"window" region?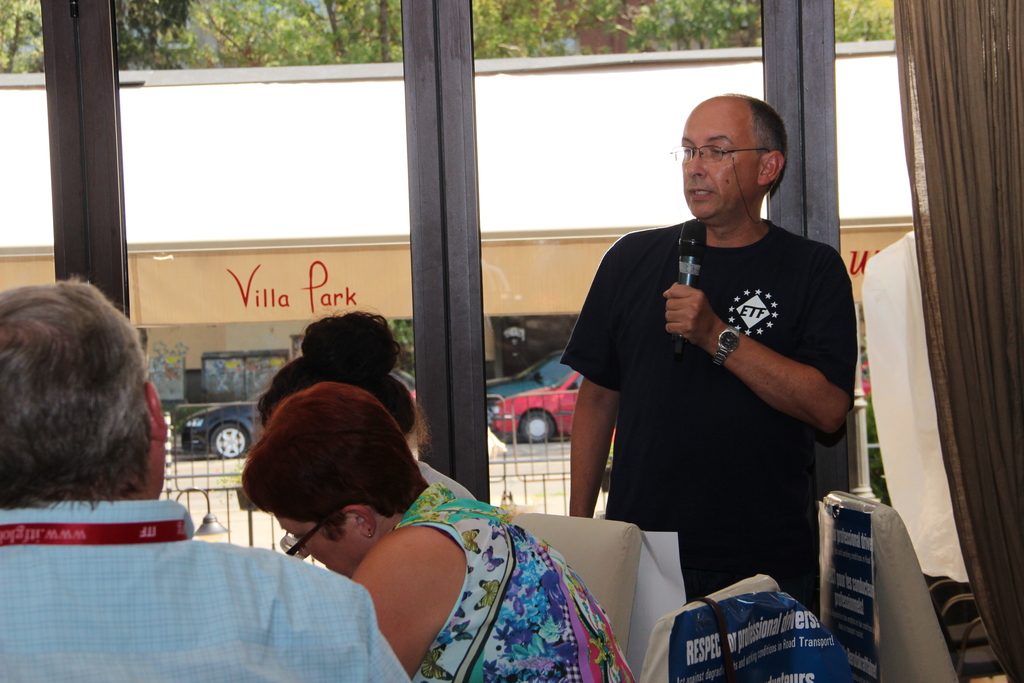
[left=0, top=0, right=1023, bottom=575]
